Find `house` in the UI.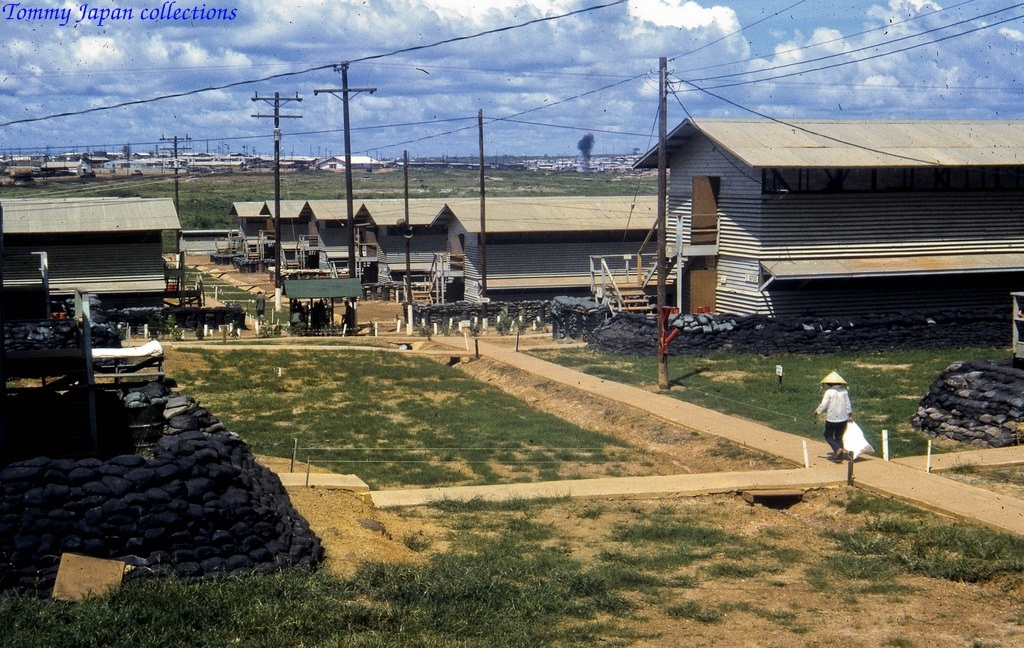
UI element at x1=313, y1=155, x2=376, y2=171.
